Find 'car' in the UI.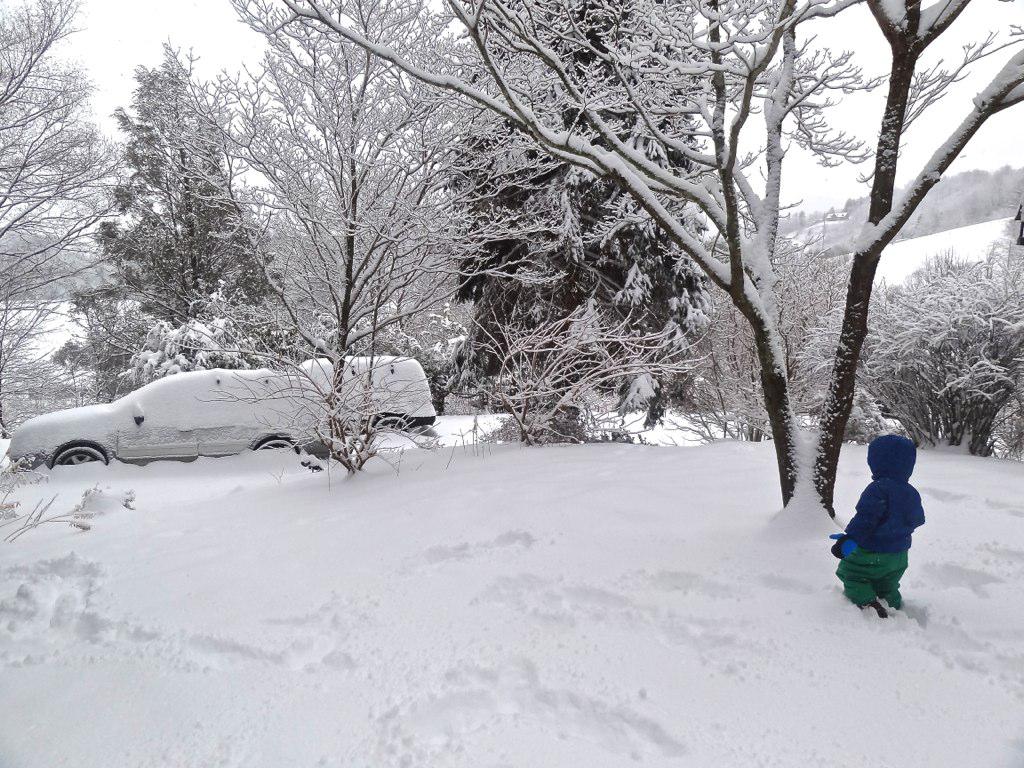
UI element at BBox(1, 364, 338, 465).
